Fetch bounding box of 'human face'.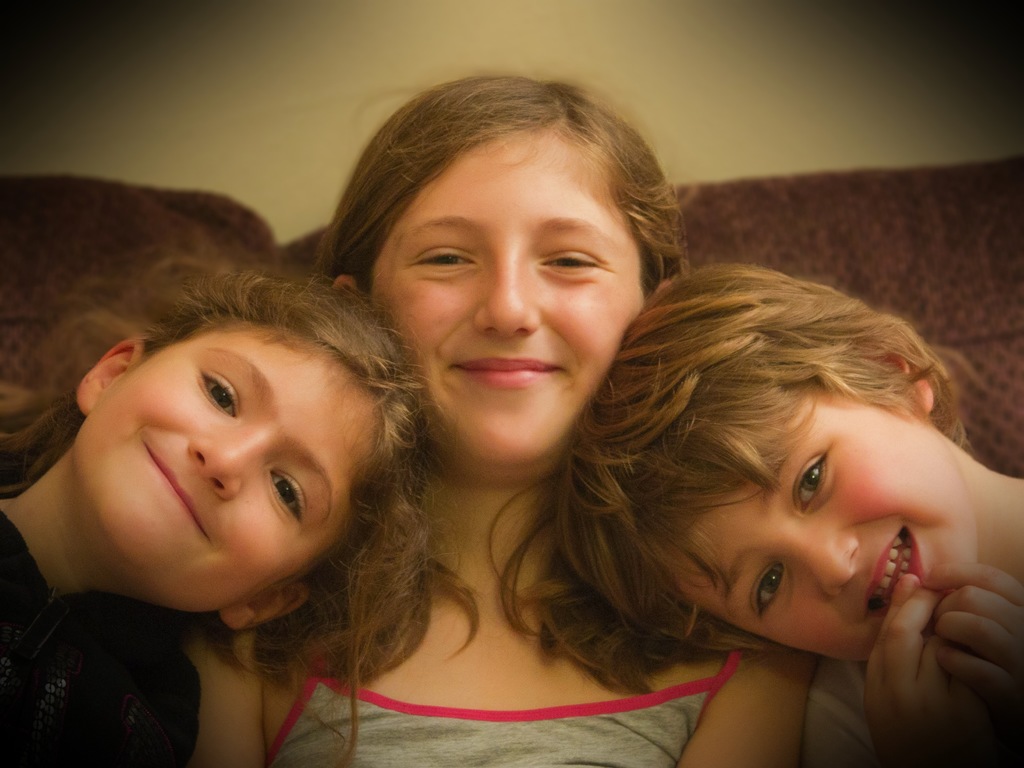
Bbox: 357:128:662:465.
